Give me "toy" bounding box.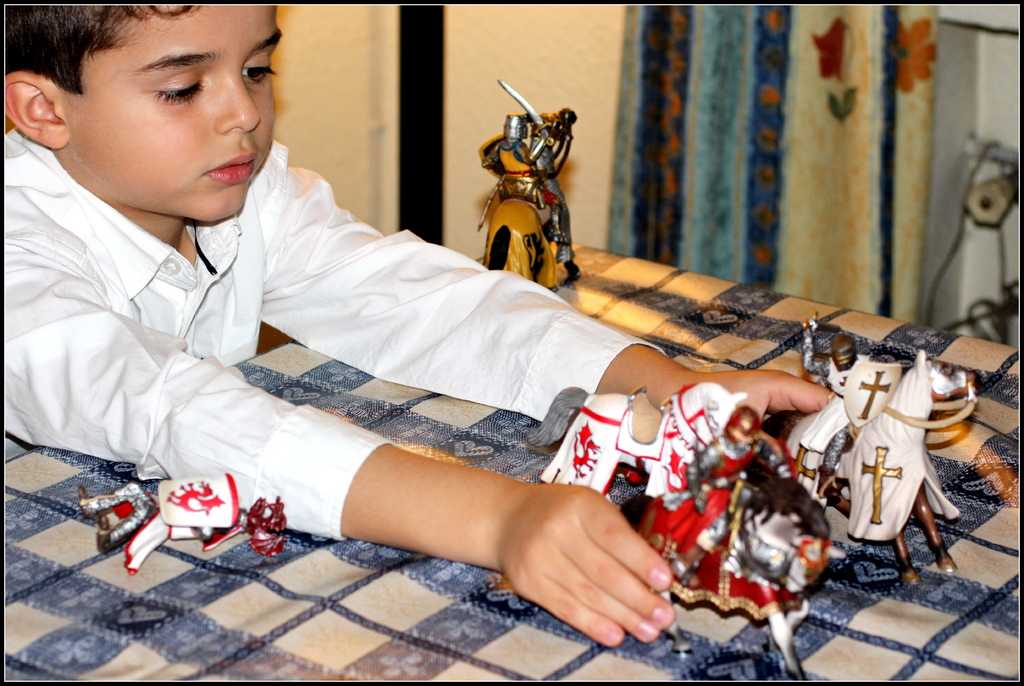
(left=623, top=466, right=845, bottom=685).
